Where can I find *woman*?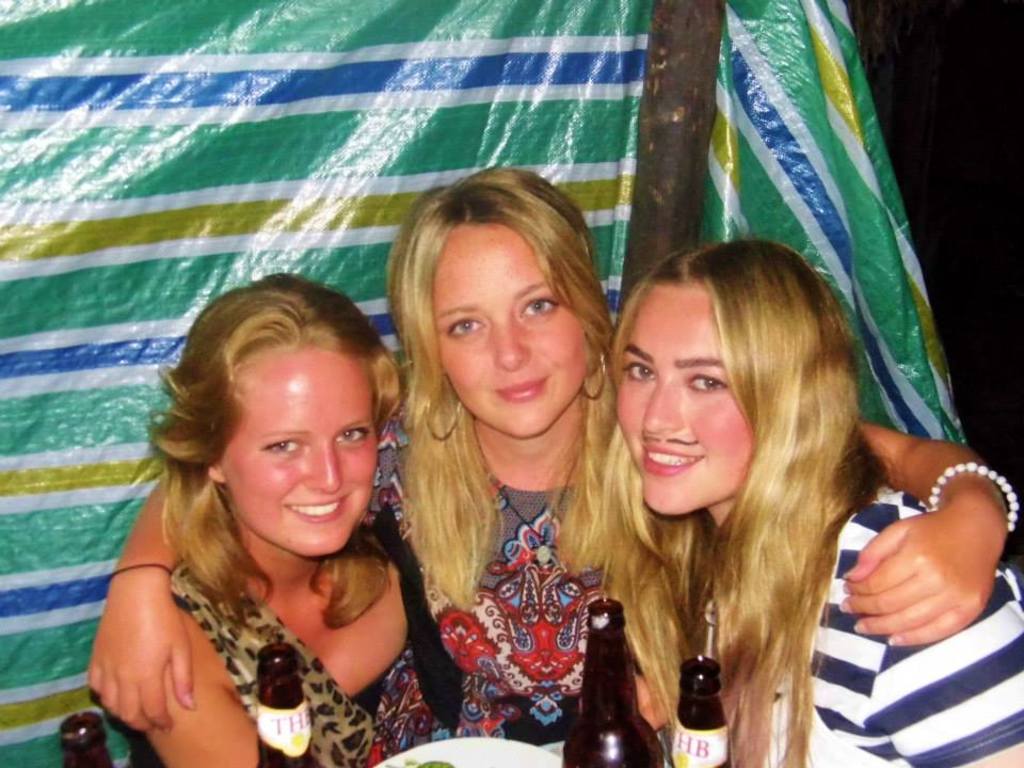
You can find it at box=[609, 238, 1023, 767].
